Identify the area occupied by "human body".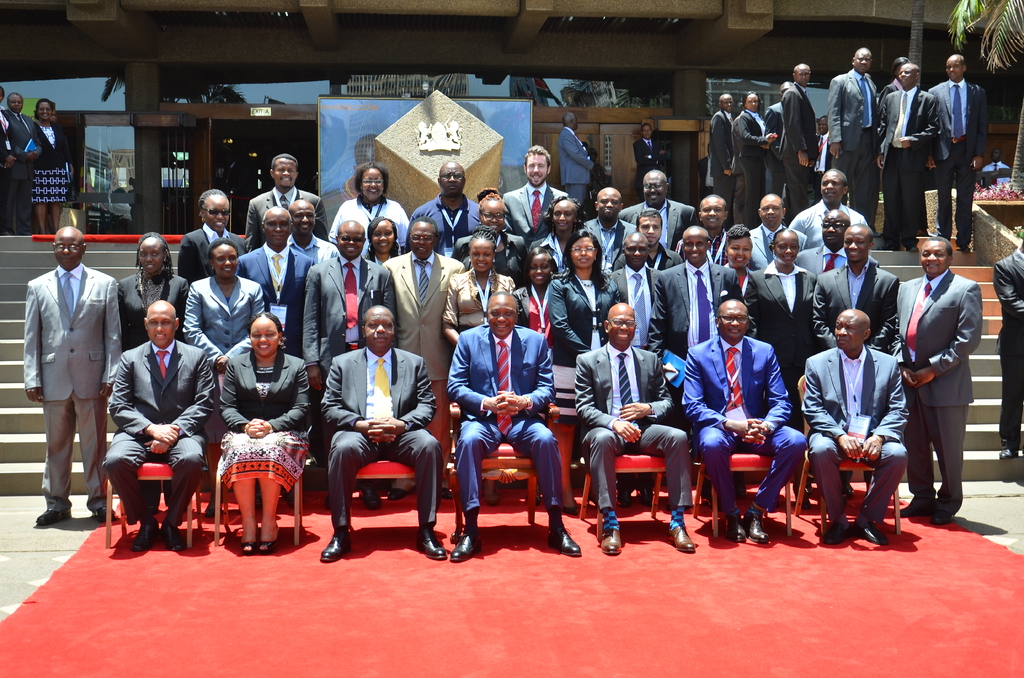
Area: <box>726,105,777,223</box>.
